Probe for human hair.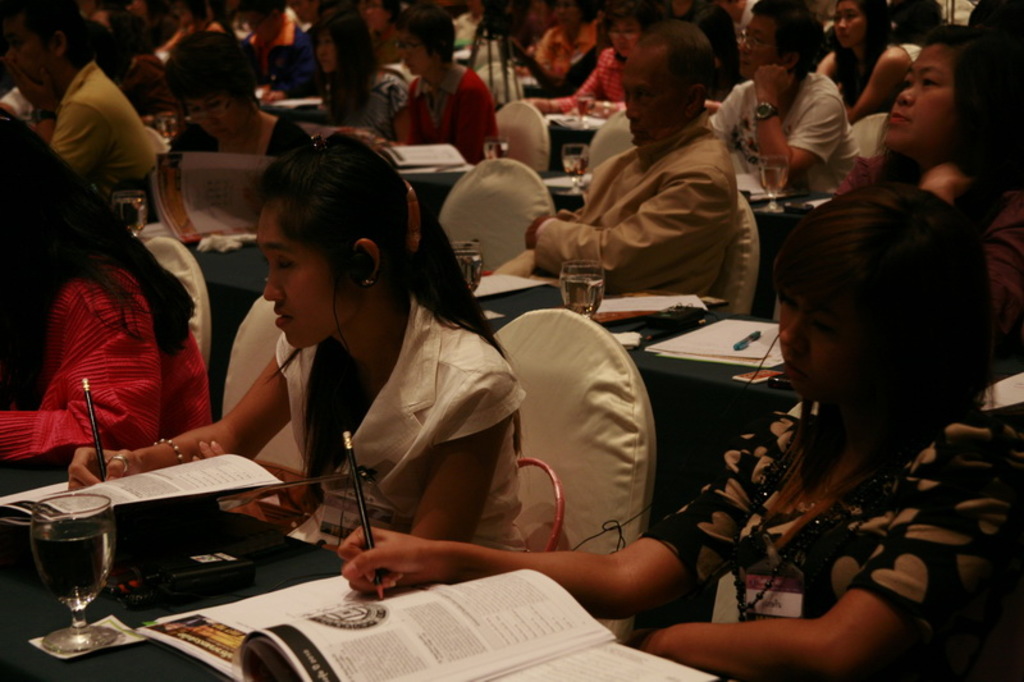
Probe result: 835, 0, 896, 104.
